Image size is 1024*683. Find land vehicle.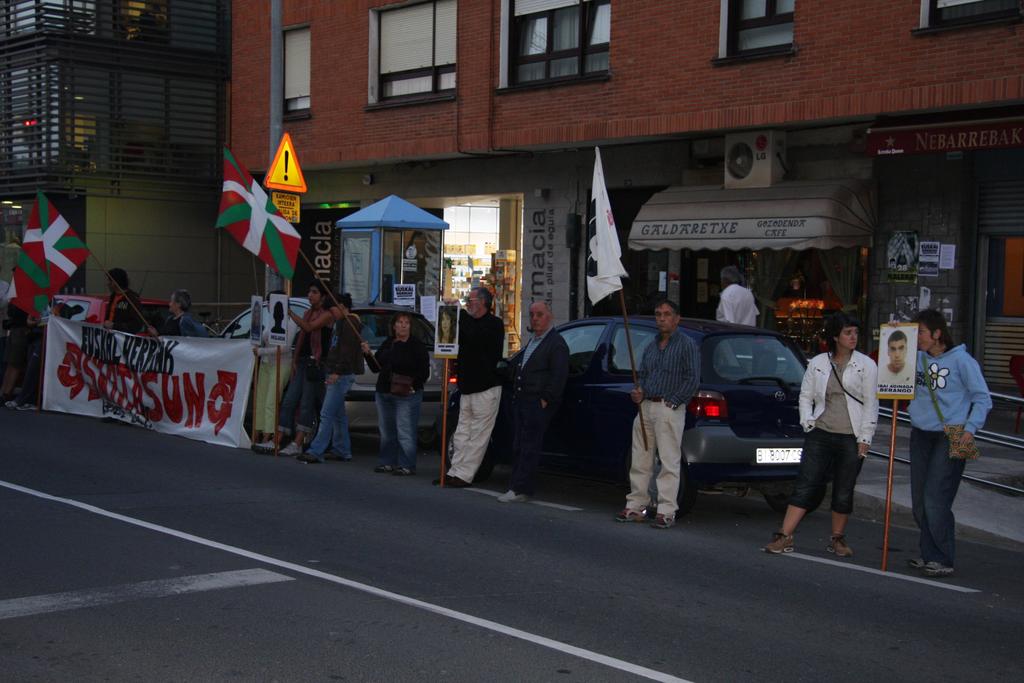
[x1=32, y1=276, x2=170, y2=398].
